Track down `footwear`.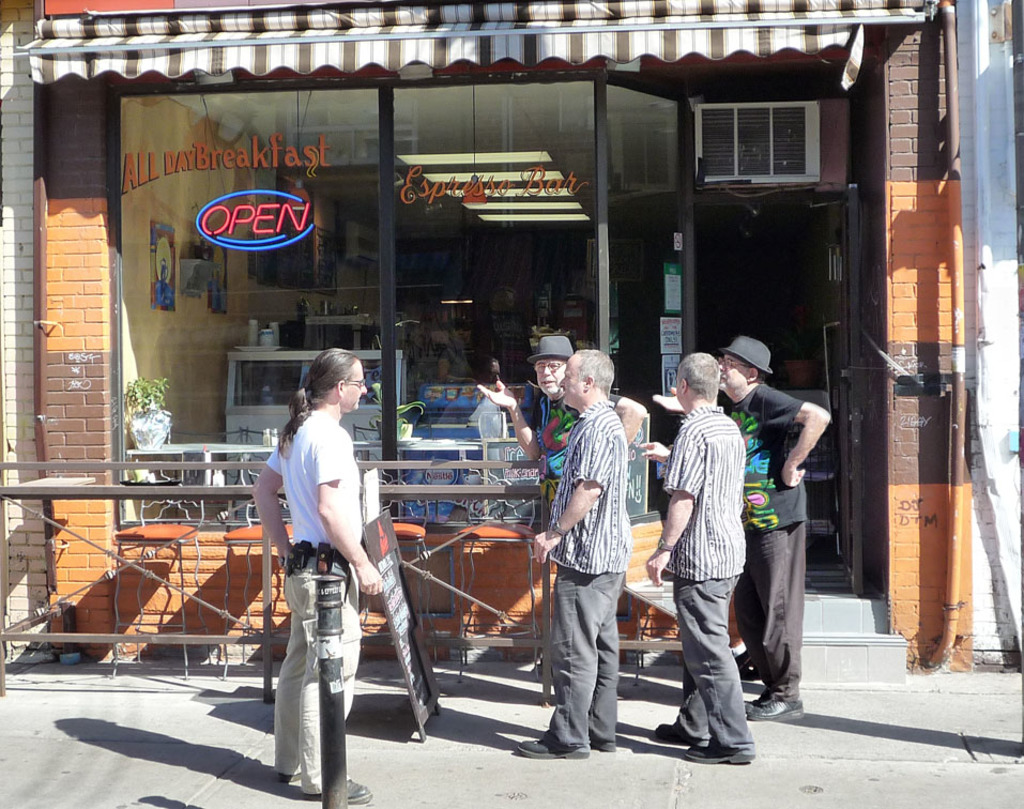
Tracked to 747, 688, 804, 723.
